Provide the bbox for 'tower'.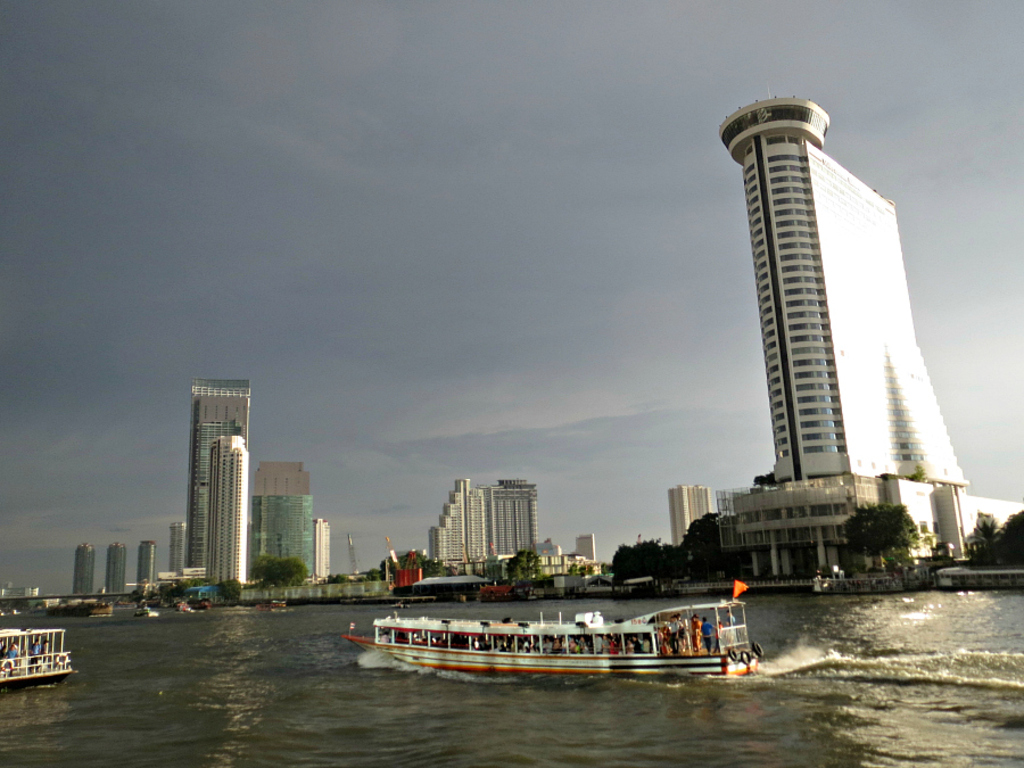
box(182, 372, 250, 569).
